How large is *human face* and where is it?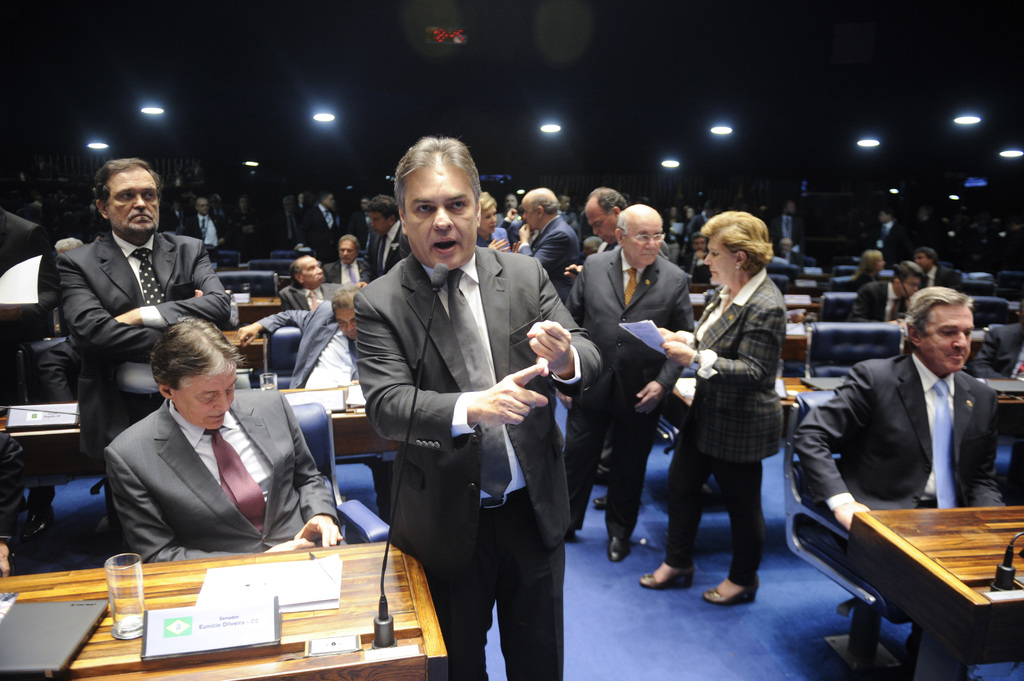
Bounding box: 104:166:163:234.
